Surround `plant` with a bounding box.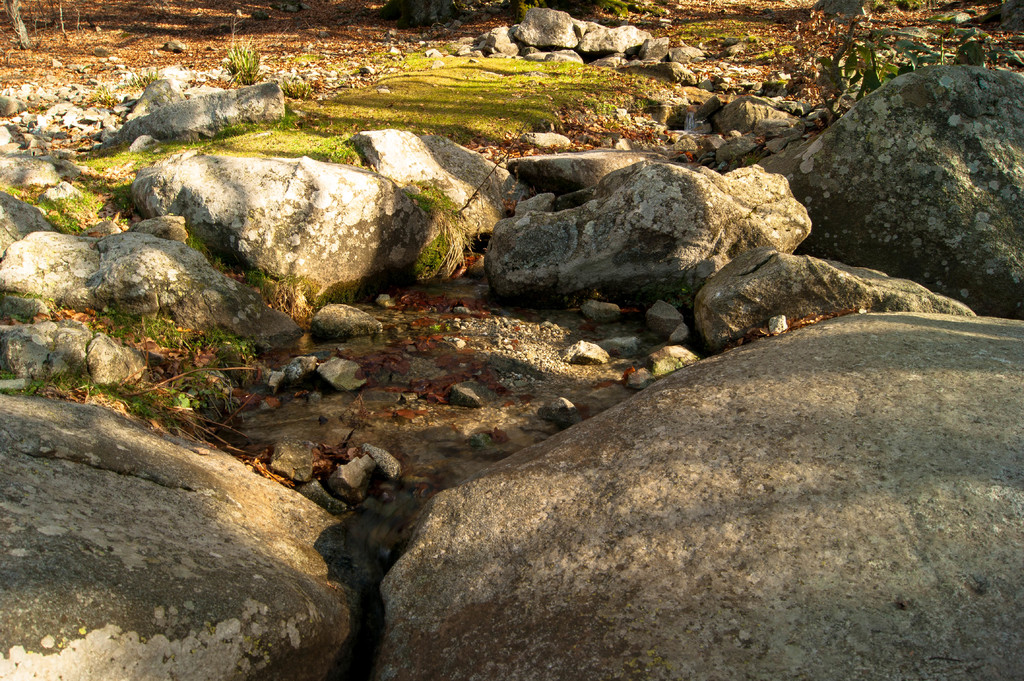
left=20, top=376, right=36, bottom=392.
